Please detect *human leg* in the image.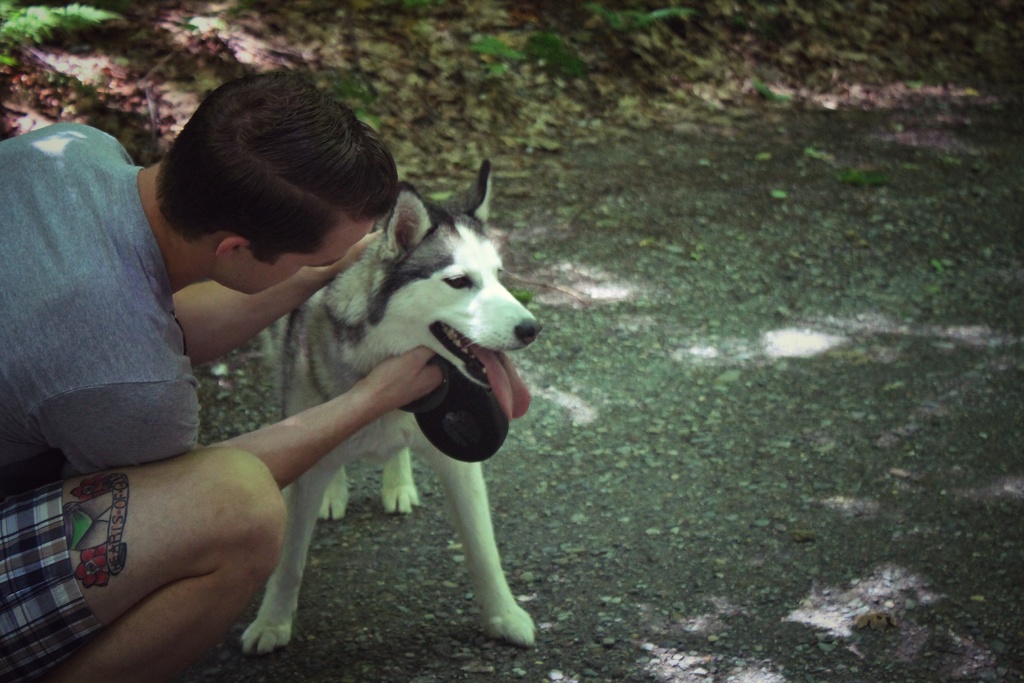
1:447:287:682.
